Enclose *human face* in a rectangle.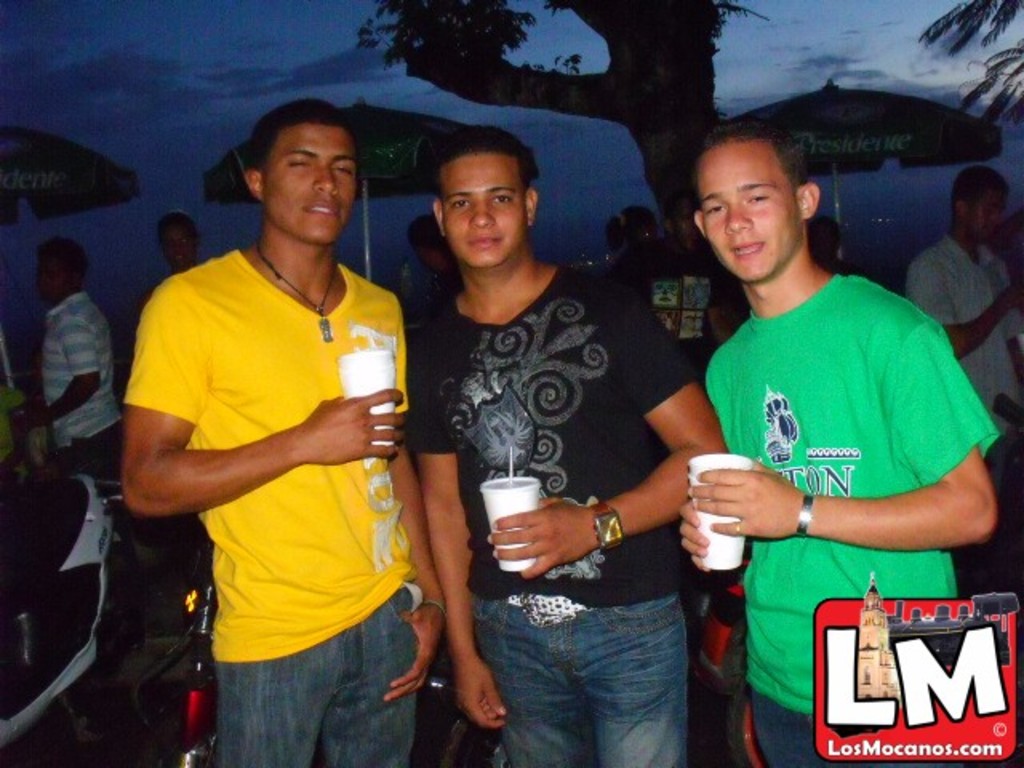
{"left": 262, "top": 123, "right": 357, "bottom": 245}.
